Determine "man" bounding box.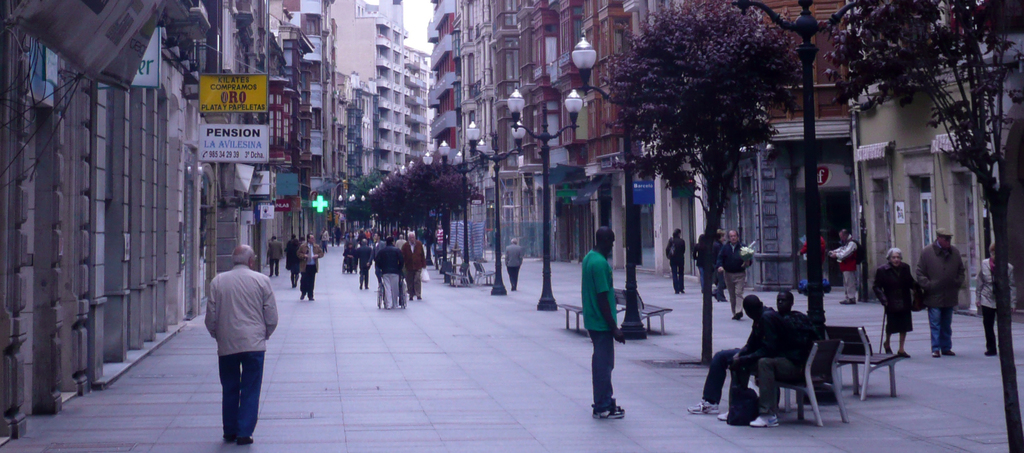
Determined: {"x1": 285, "y1": 233, "x2": 300, "y2": 287}.
